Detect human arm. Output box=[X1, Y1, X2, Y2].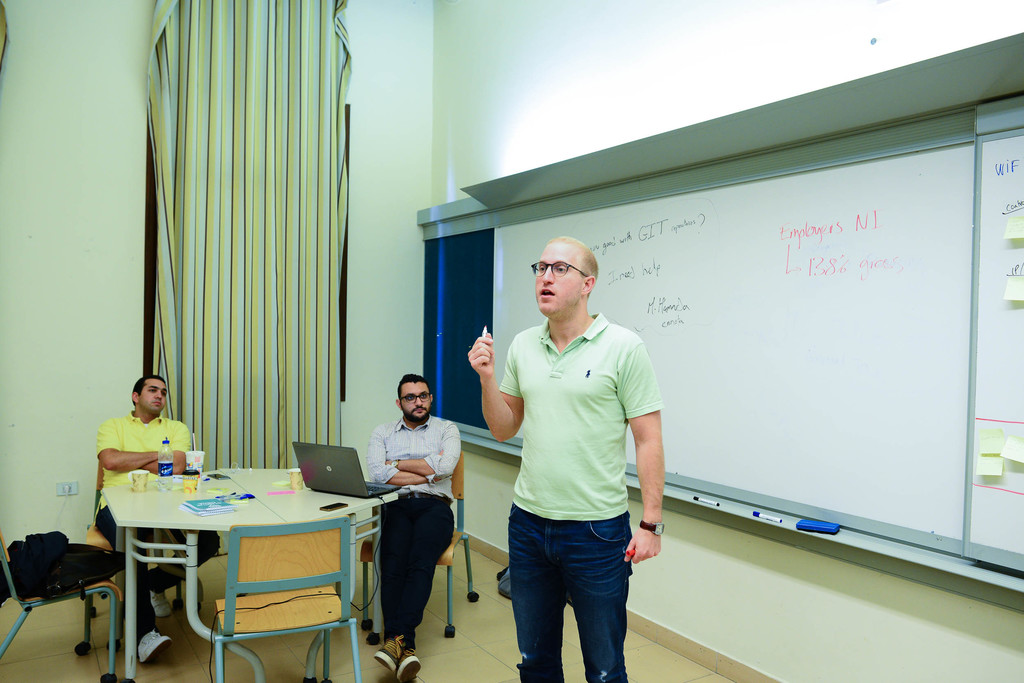
box=[93, 420, 160, 471].
